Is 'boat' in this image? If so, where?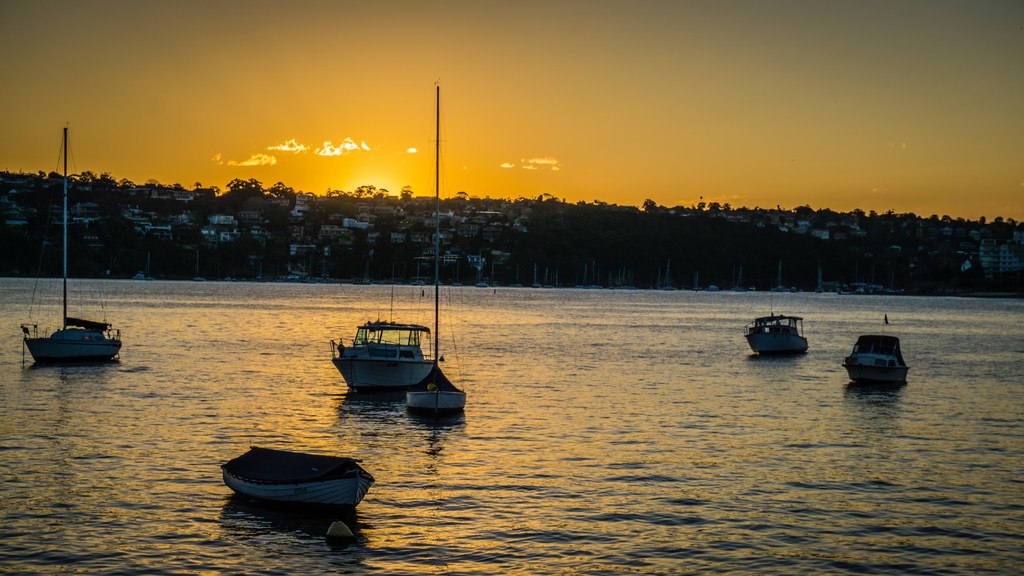
Yes, at {"x1": 844, "y1": 312, "x2": 915, "y2": 392}.
